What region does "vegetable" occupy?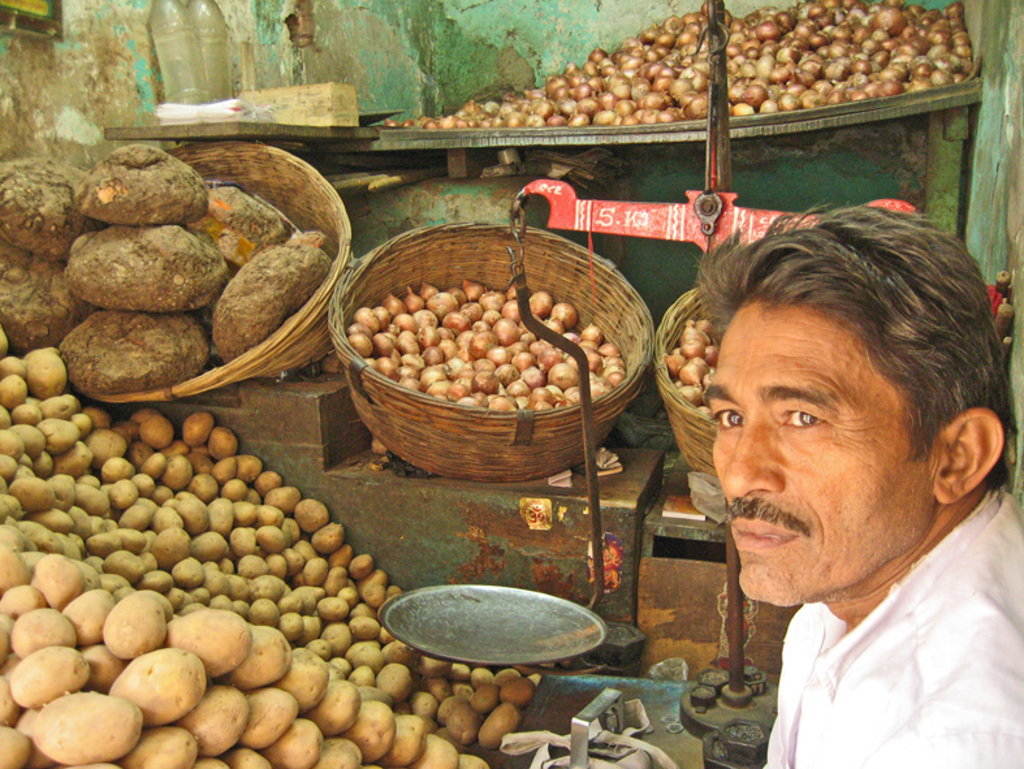
{"left": 346, "top": 554, "right": 377, "bottom": 579}.
